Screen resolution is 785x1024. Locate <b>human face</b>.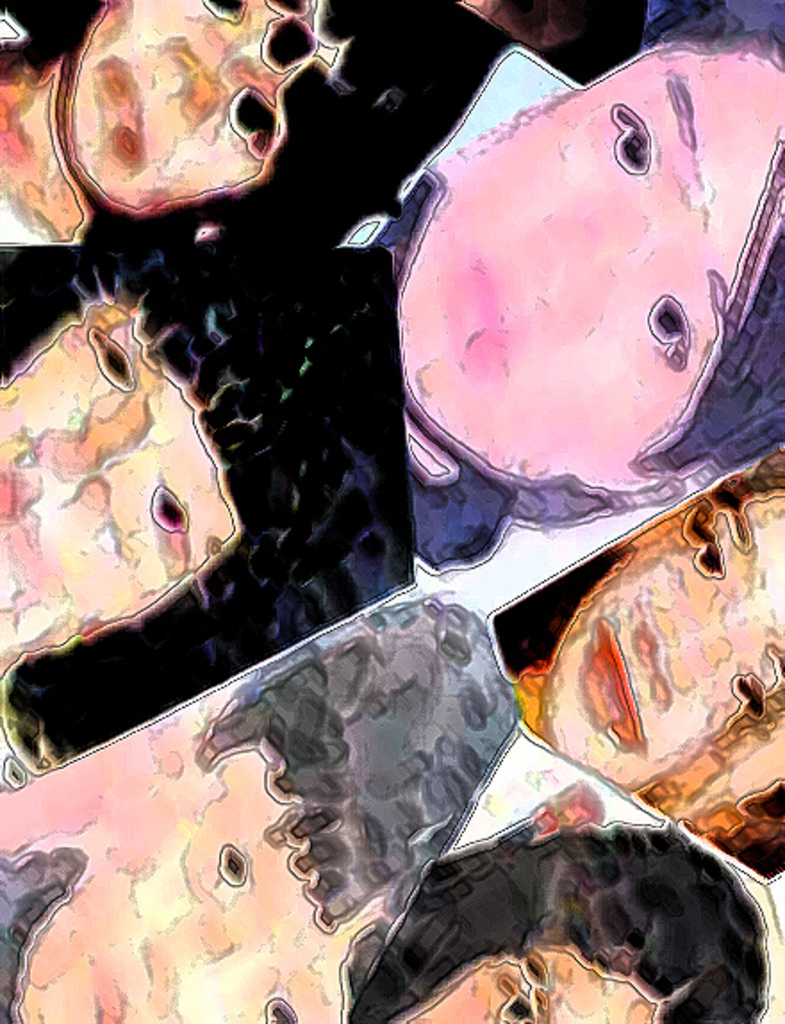
(left=403, top=951, right=649, bottom=1022).
